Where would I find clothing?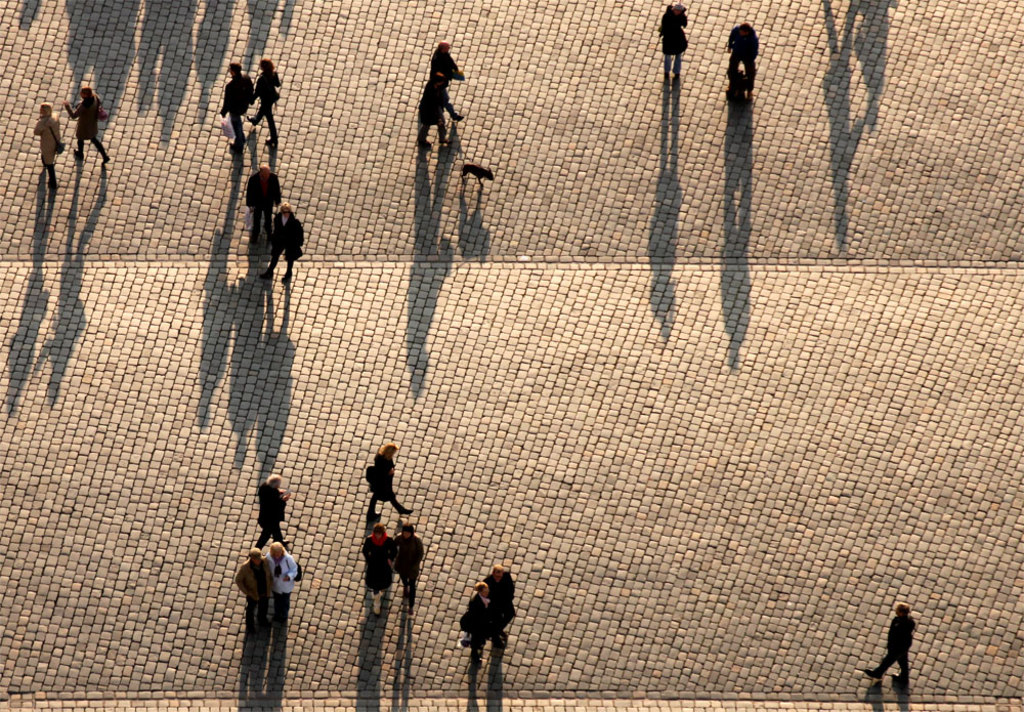
At <bbox>233, 558, 275, 618</bbox>.
